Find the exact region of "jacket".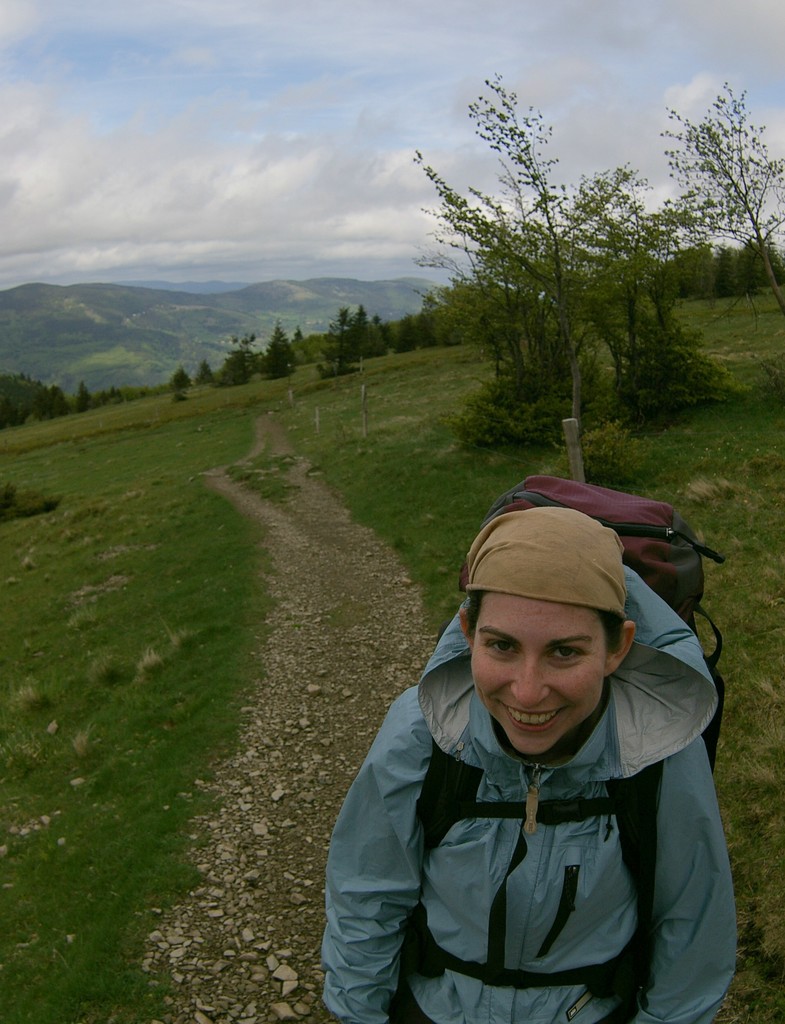
Exact region: bbox=(314, 573, 745, 1022).
